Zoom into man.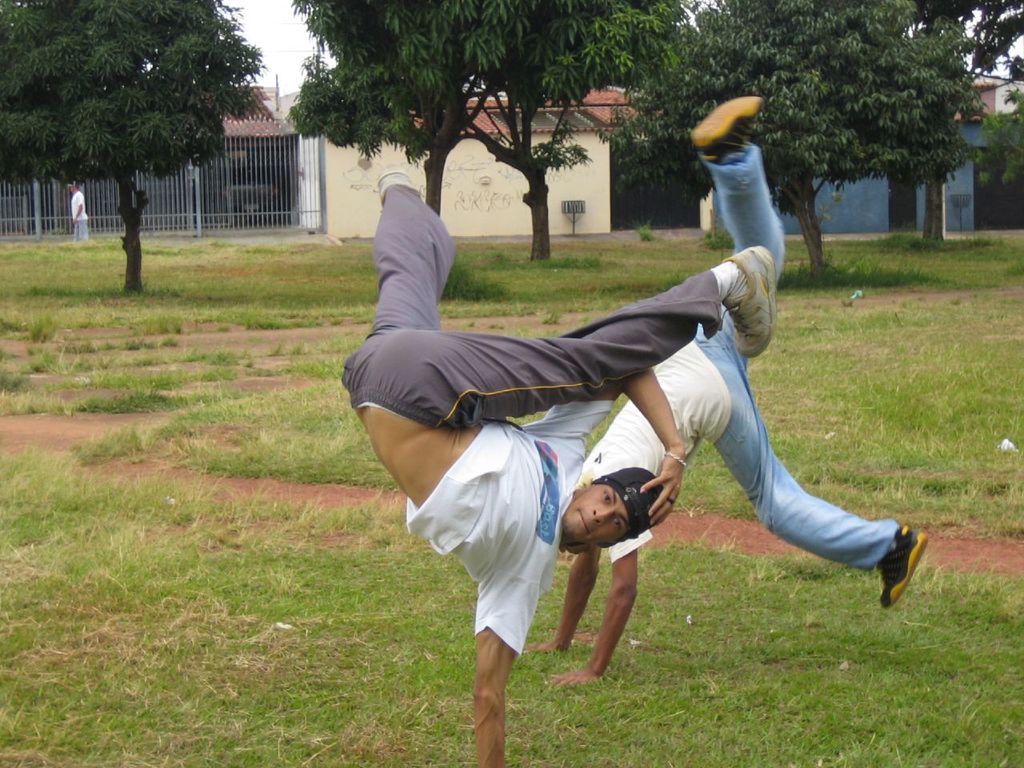
Zoom target: [left=66, top=178, right=86, bottom=246].
